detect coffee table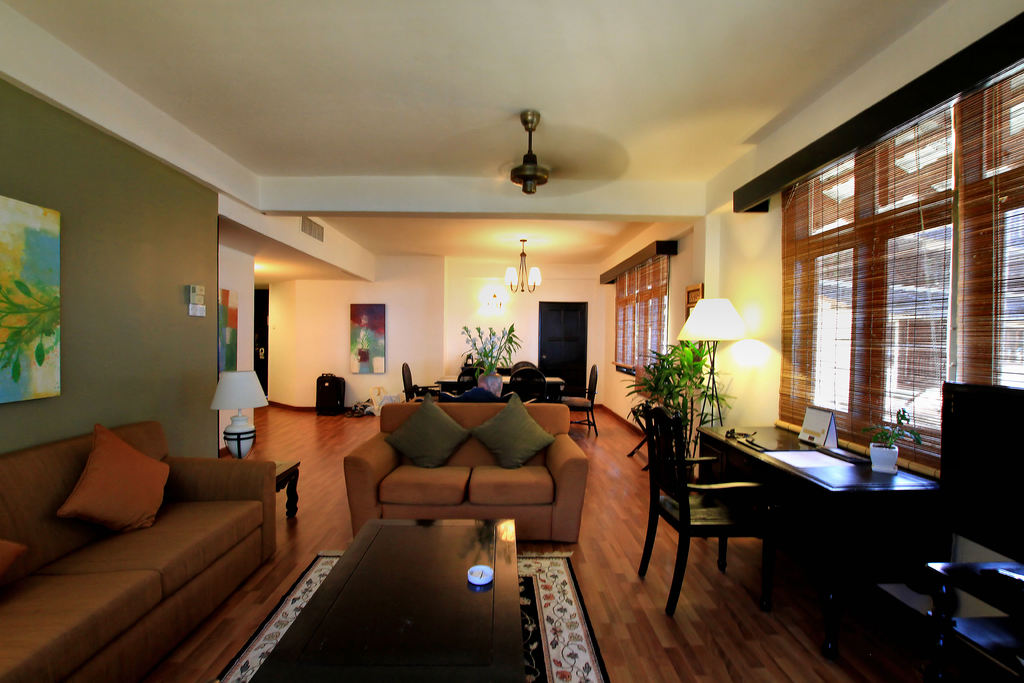
{"left": 246, "top": 520, "right": 524, "bottom": 682}
